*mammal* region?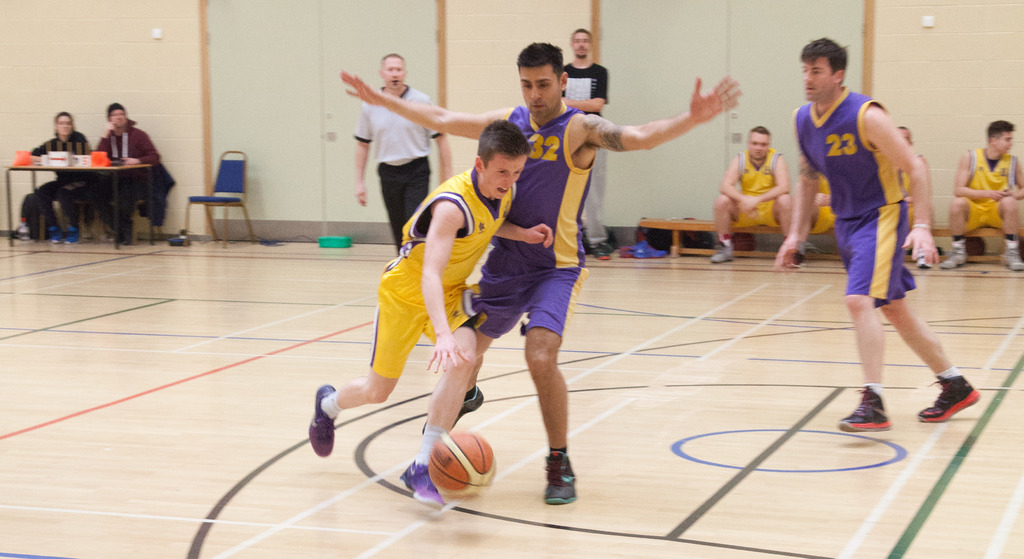
x1=940, y1=118, x2=1023, y2=270
